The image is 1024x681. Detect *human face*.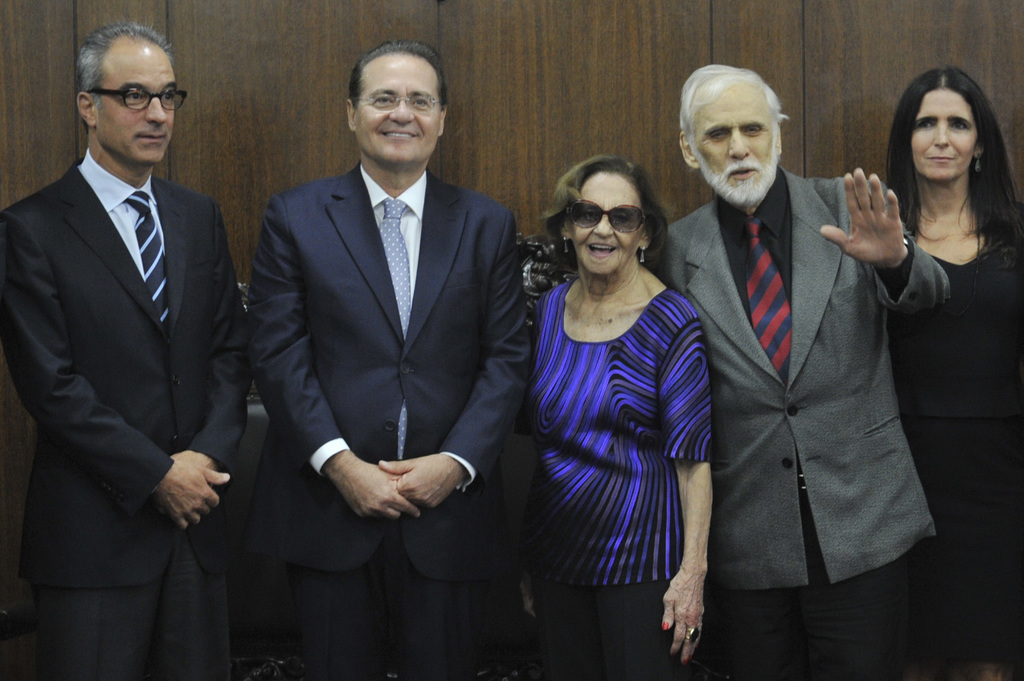
Detection: 564:163:646:275.
